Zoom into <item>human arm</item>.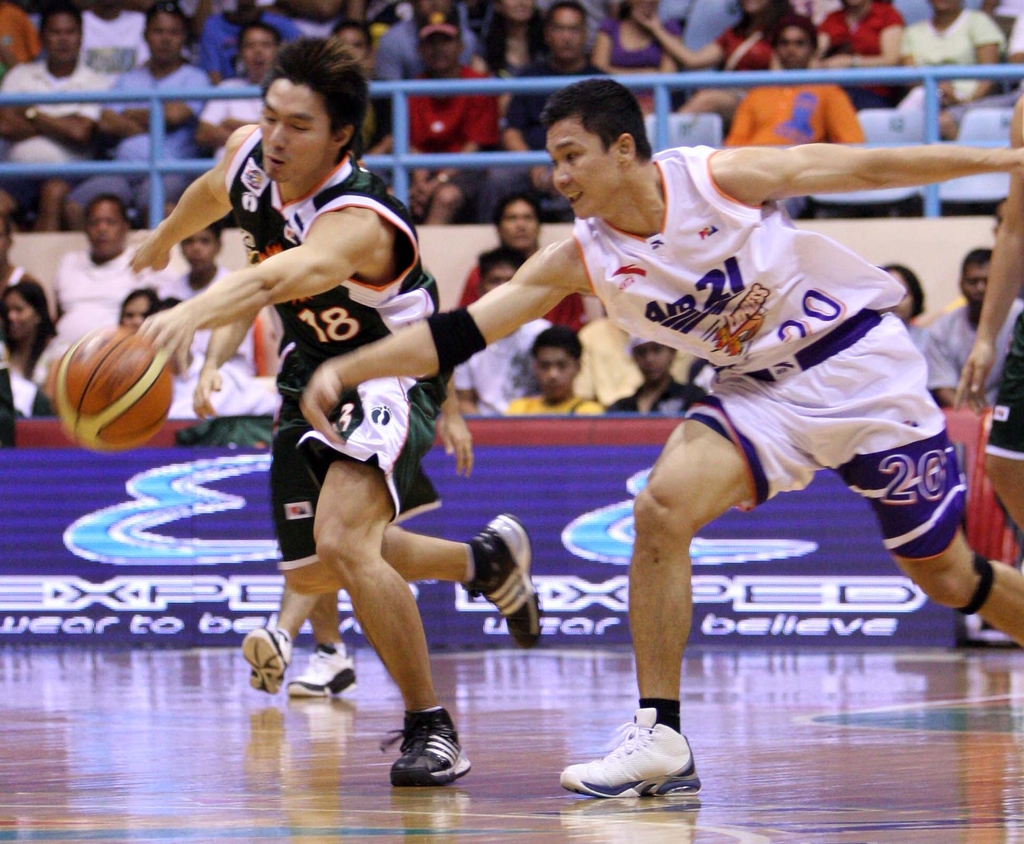
Zoom target: <box>404,78,432,201</box>.
